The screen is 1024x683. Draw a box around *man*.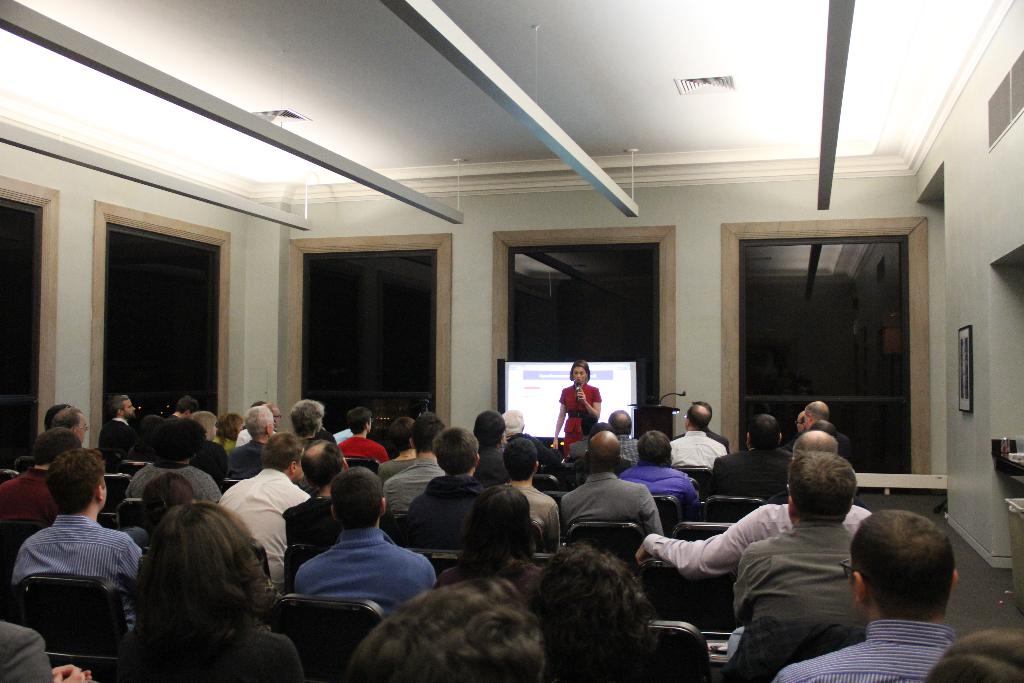
bbox=(124, 416, 219, 504).
